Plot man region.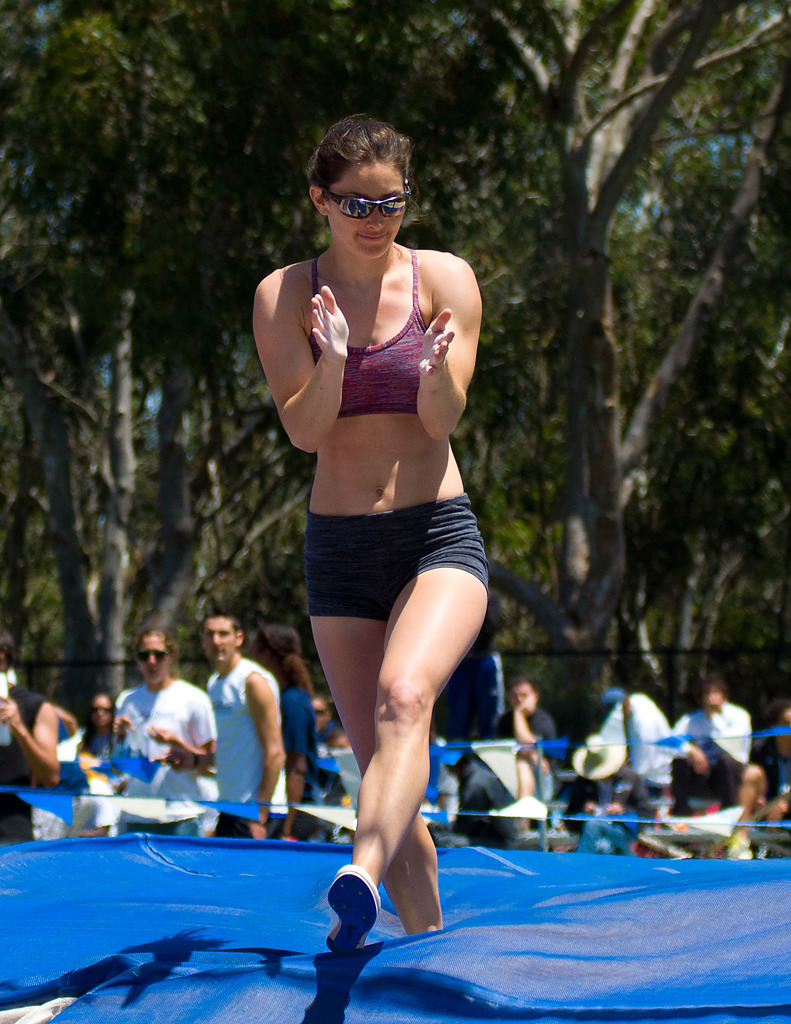
Plotted at <bbox>486, 681, 556, 805</bbox>.
